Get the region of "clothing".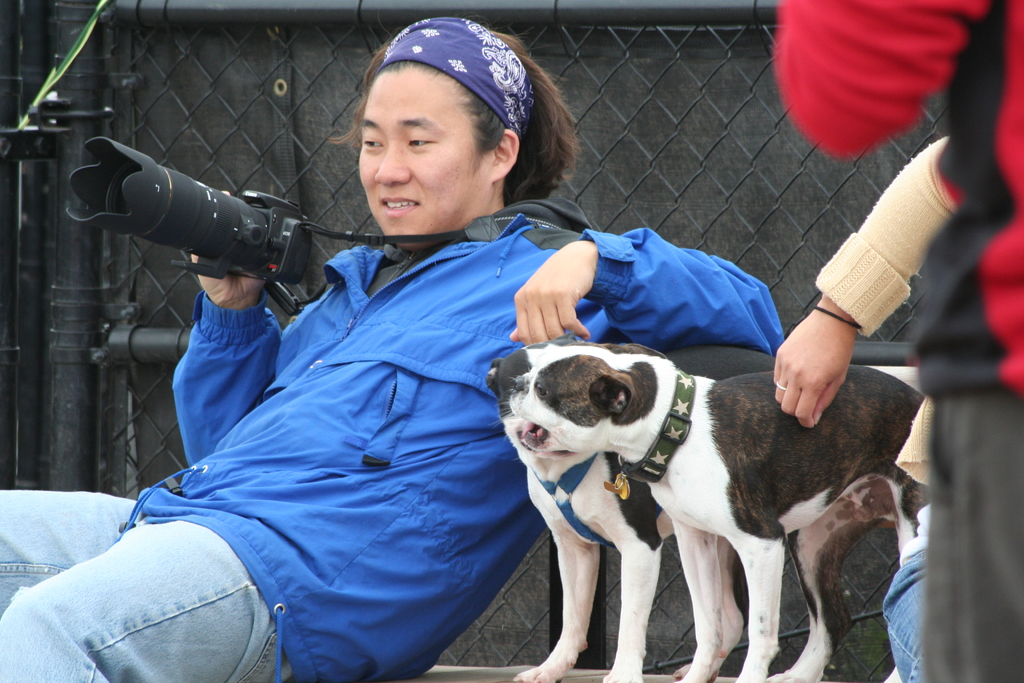
bbox=(882, 503, 932, 682).
